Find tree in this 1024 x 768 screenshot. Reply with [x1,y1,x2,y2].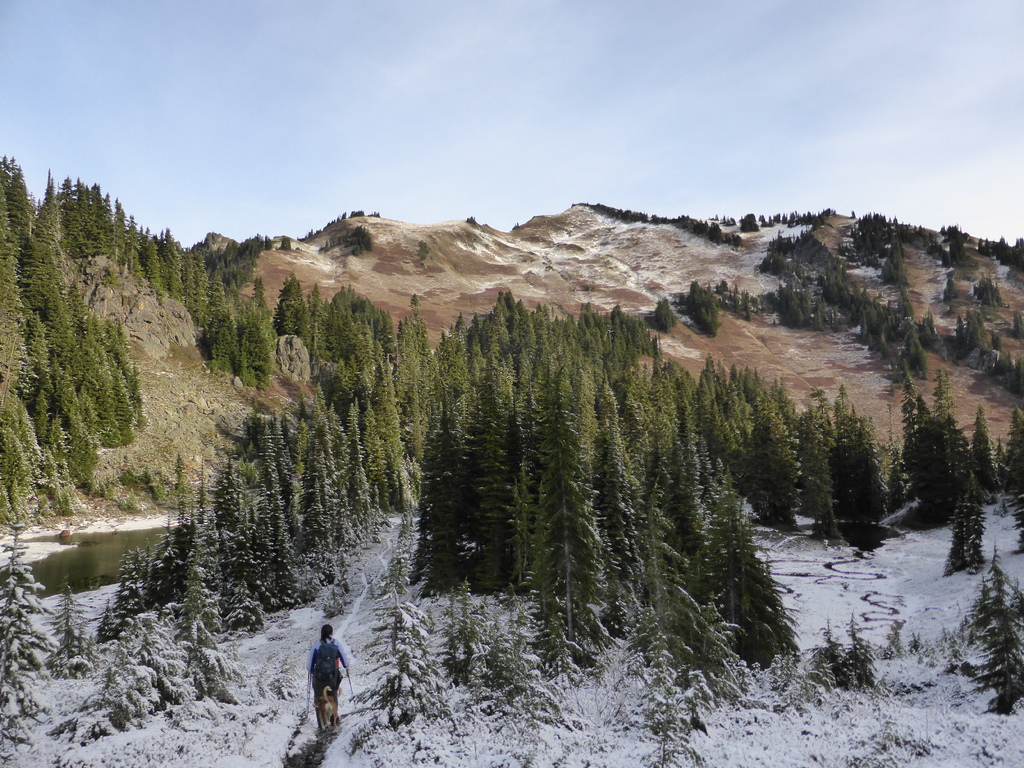
[0,156,146,513].
